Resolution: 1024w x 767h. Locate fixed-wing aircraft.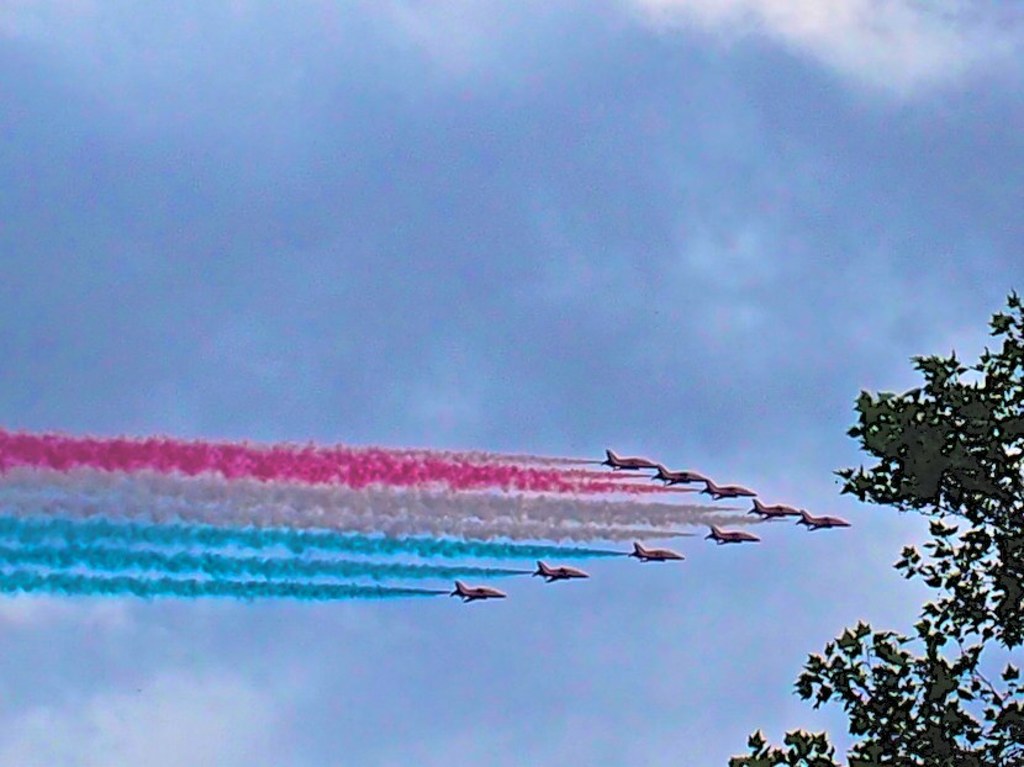
535, 560, 587, 588.
